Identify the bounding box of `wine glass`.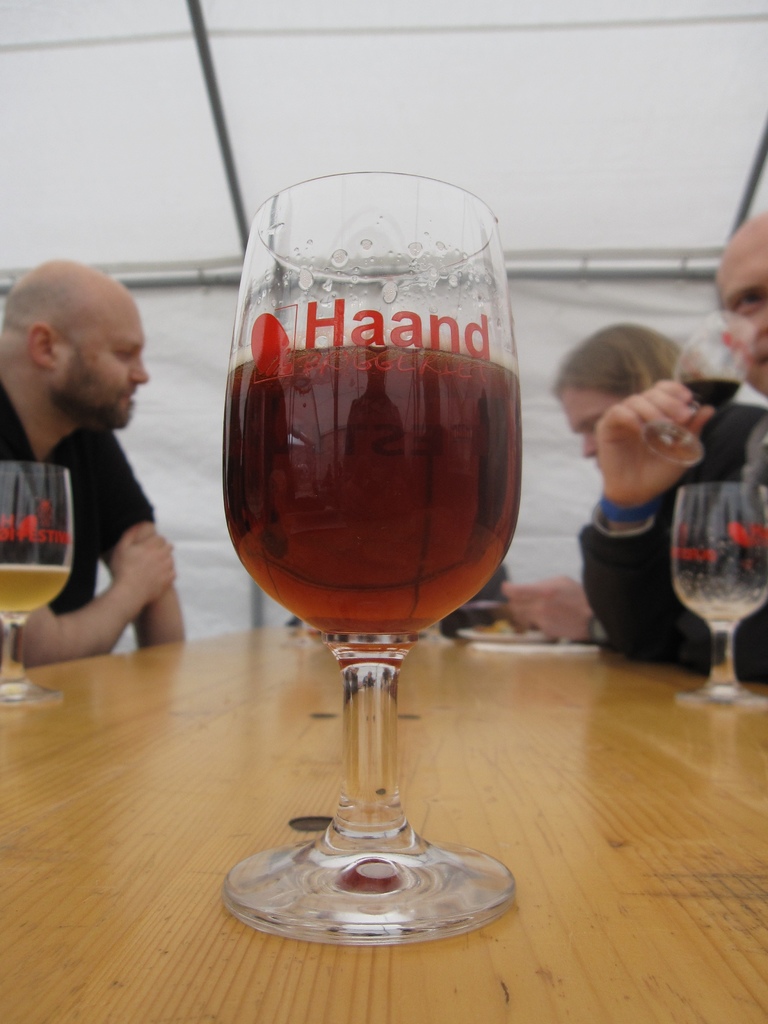
<region>673, 486, 767, 708</region>.
